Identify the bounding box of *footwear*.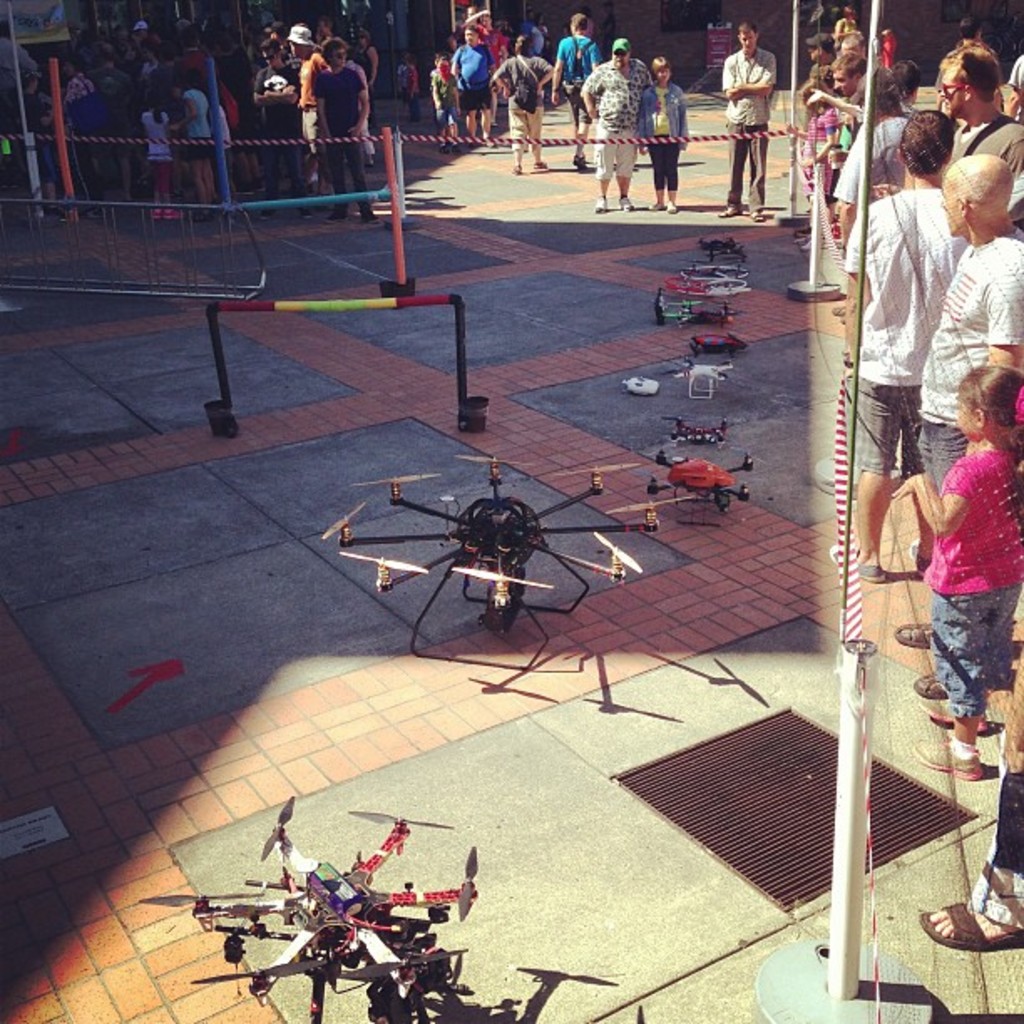
751 212 765 219.
